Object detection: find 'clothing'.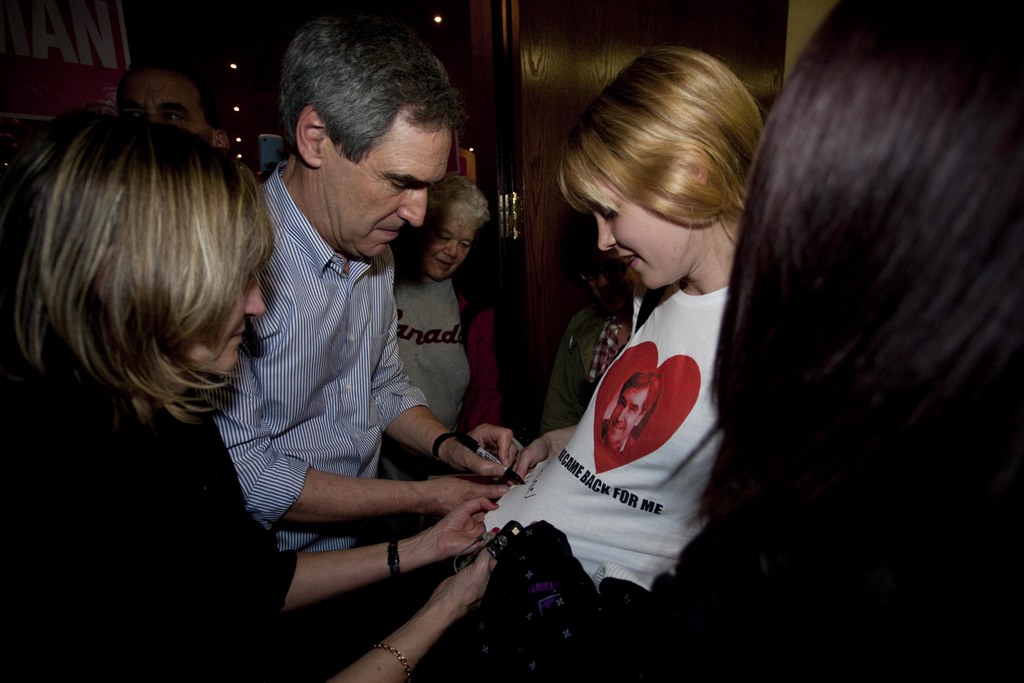
locate(476, 279, 742, 589).
